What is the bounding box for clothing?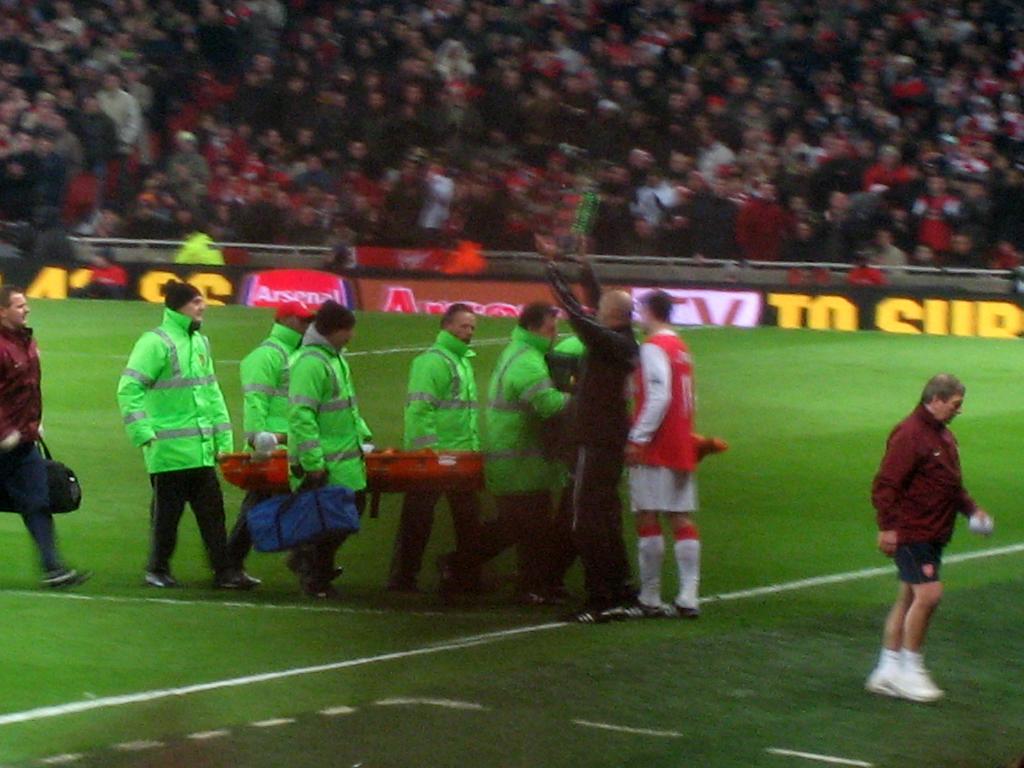
select_region(116, 285, 230, 588).
